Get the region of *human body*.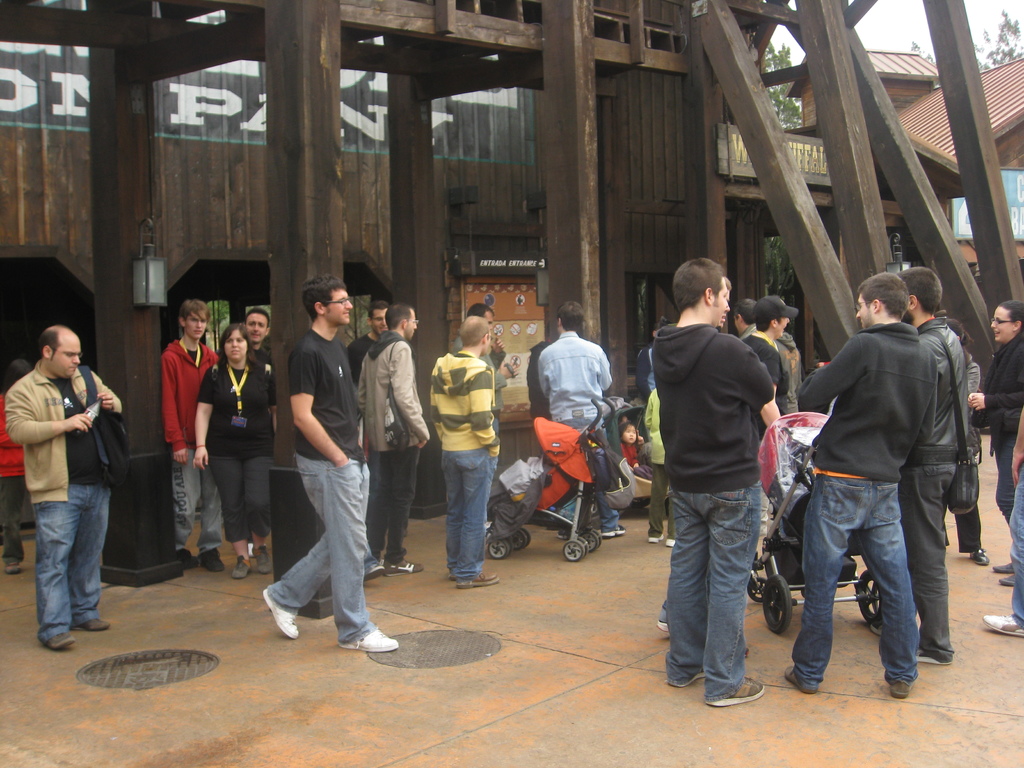
Rect(250, 332, 282, 409).
